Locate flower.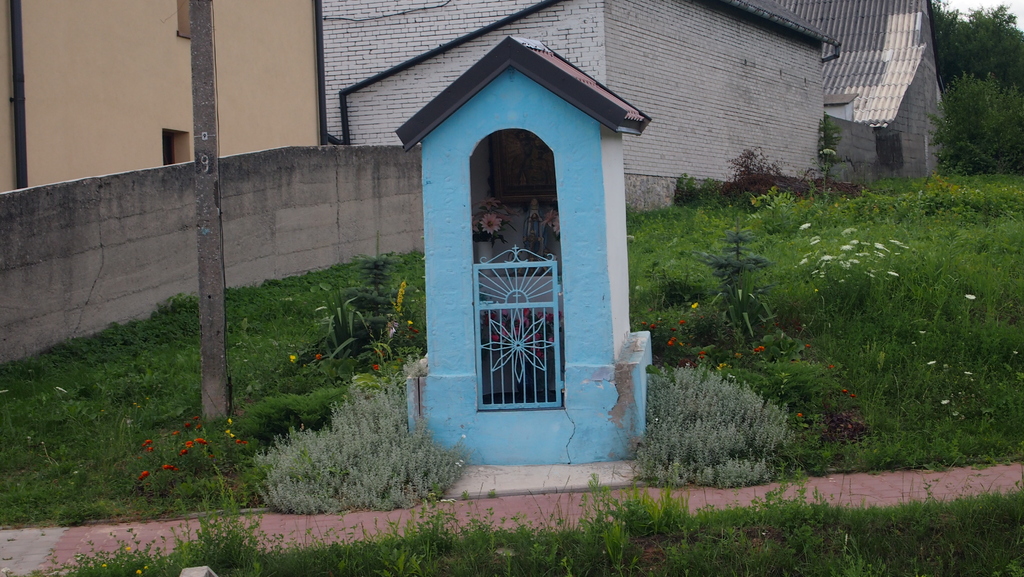
Bounding box: box(964, 291, 974, 300).
